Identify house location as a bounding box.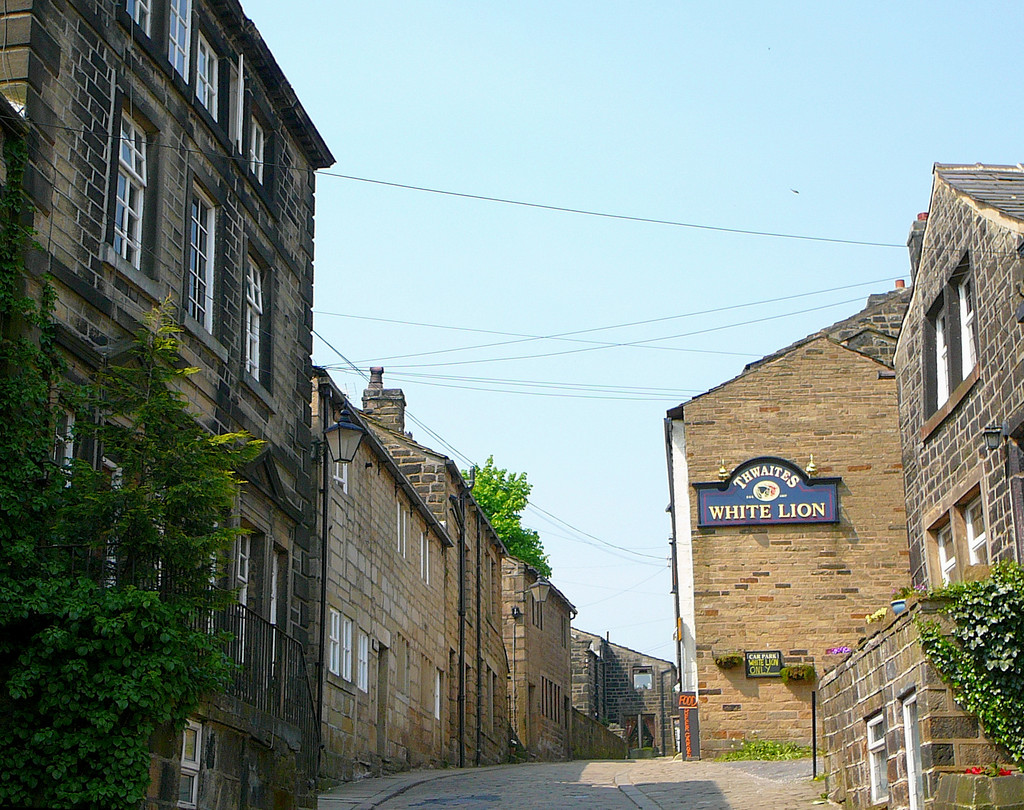
[left=463, top=565, right=528, bottom=760].
